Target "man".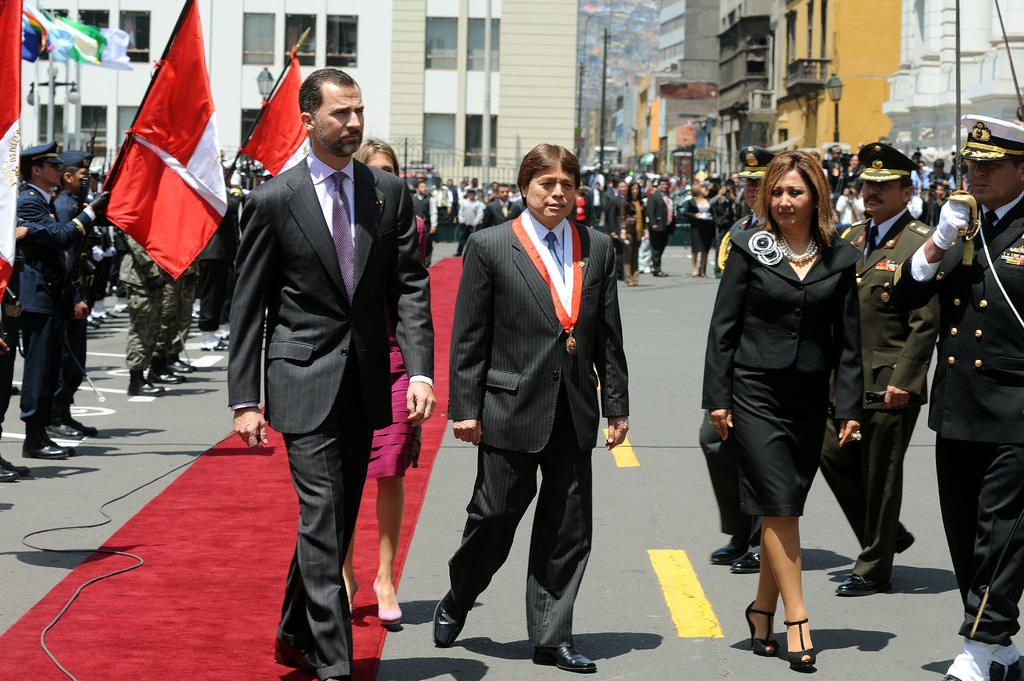
Target region: rect(228, 68, 435, 680).
